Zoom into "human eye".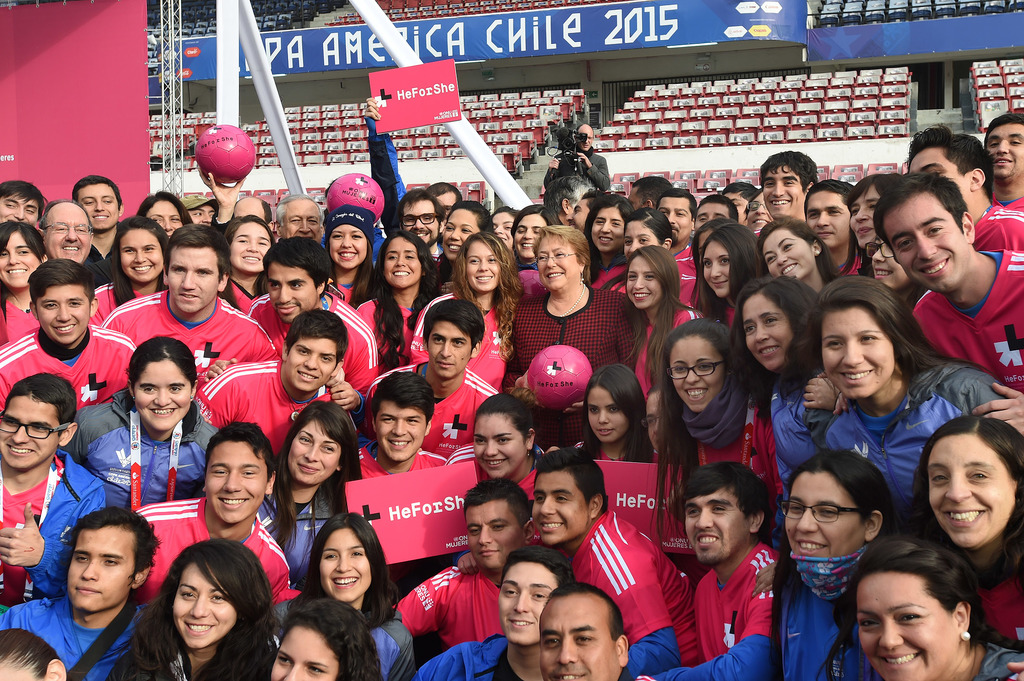
Zoom target: [x1=532, y1=588, x2=547, y2=601].
